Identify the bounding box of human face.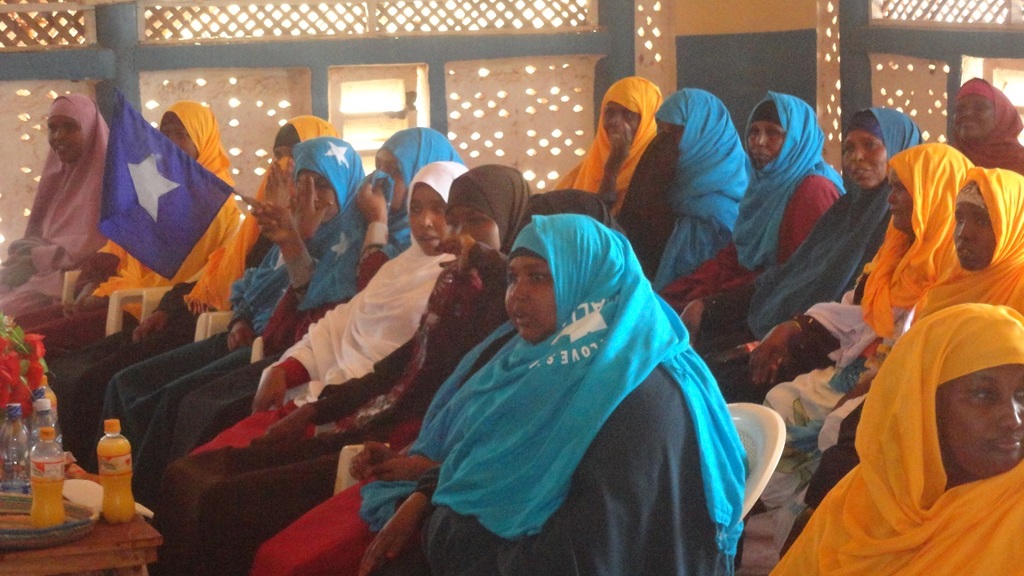
left=888, top=166, right=913, bottom=228.
